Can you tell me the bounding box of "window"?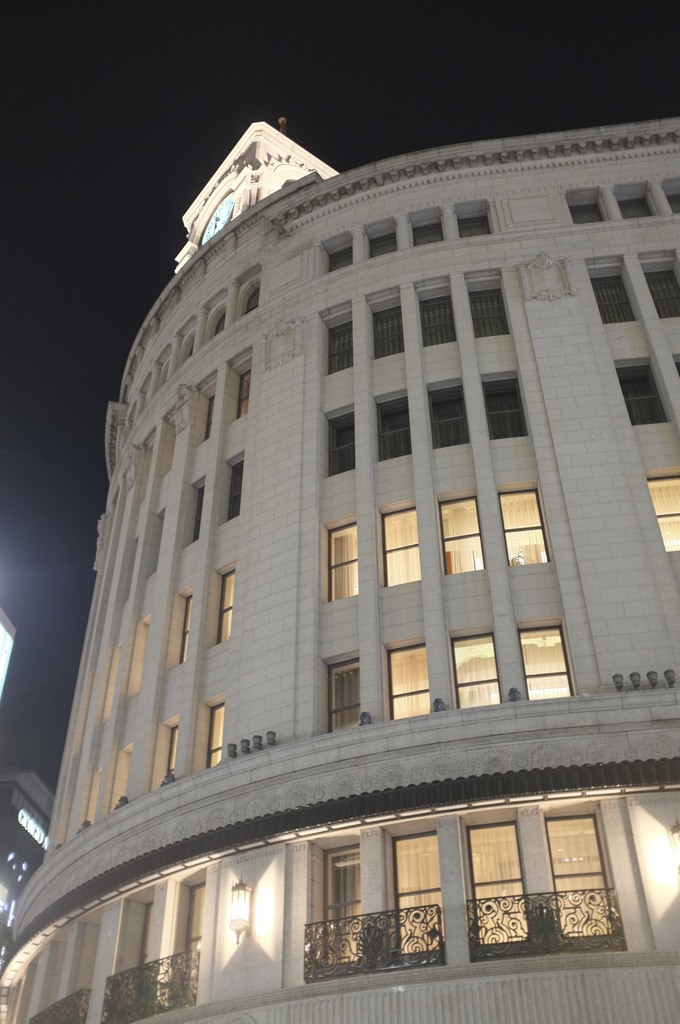
{"x1": 411, "y1": 204, "x2": 448, "y2": 247}.
